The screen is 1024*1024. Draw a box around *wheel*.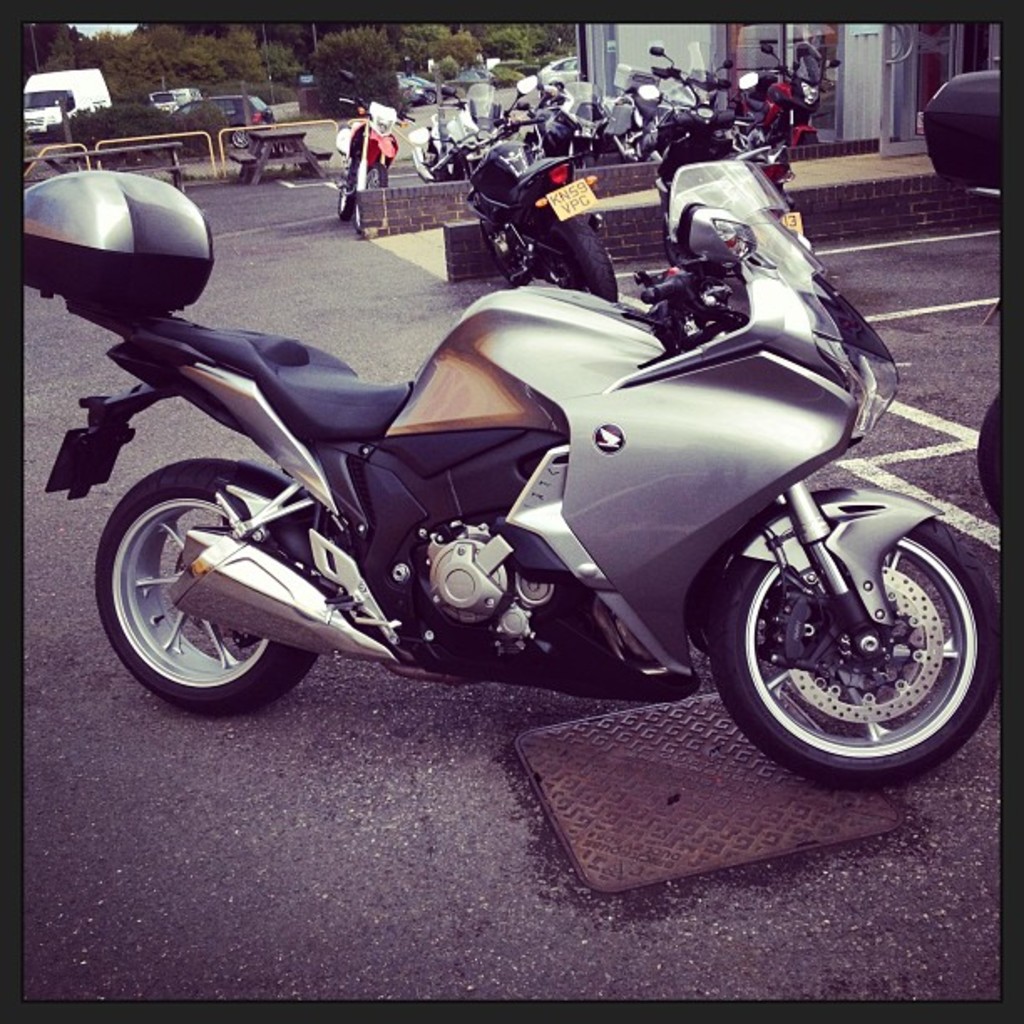
95, 457, 315, 719.
